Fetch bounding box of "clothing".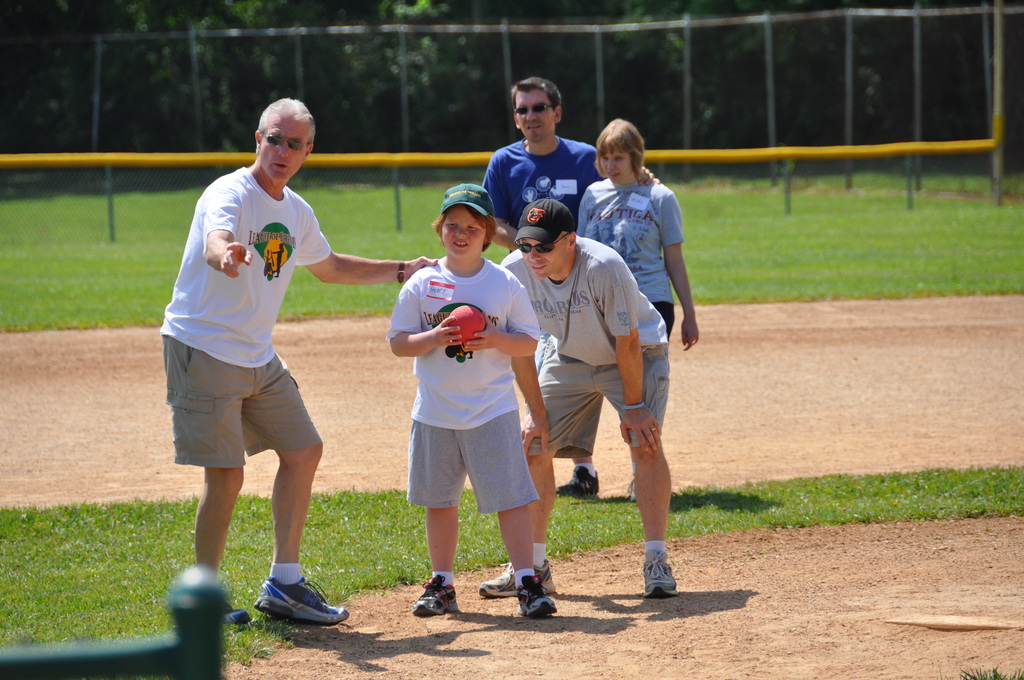
Bbox: BBox(483, 134, 601, 241).
